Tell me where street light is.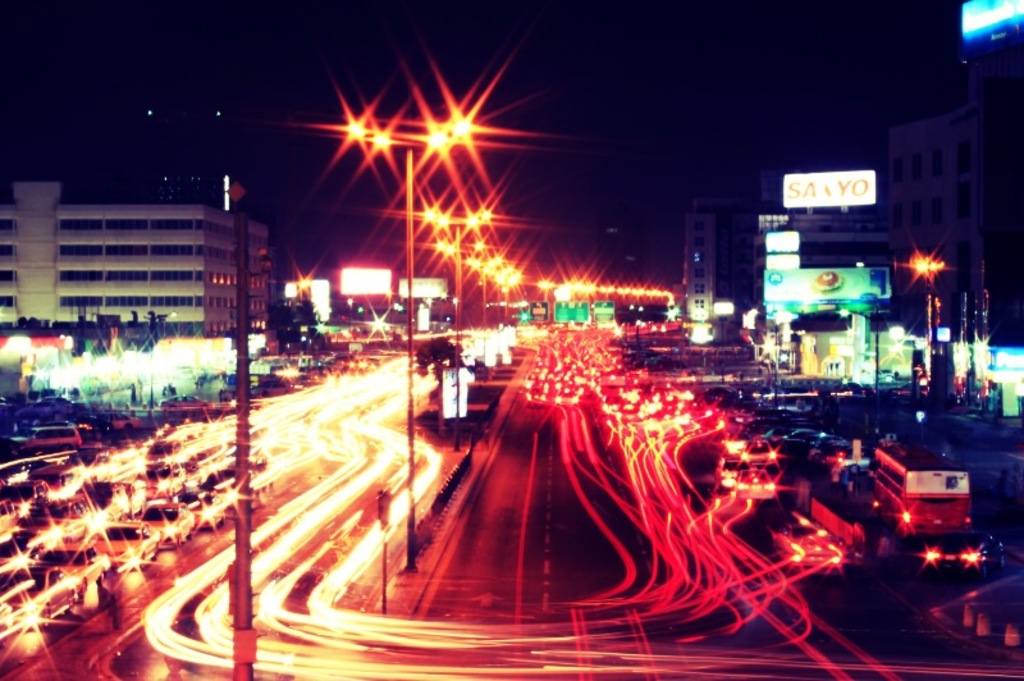
street light is at bbox(561, 285, 577, 317).
